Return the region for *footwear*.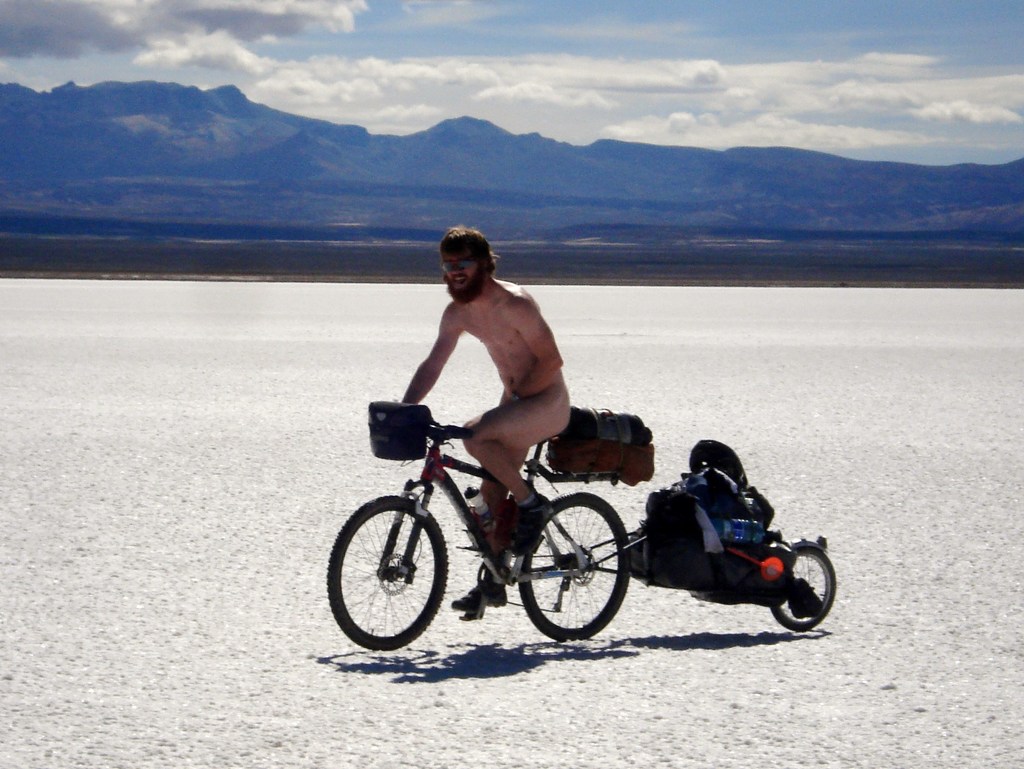
bbox=(457, 574, 508, 604).
